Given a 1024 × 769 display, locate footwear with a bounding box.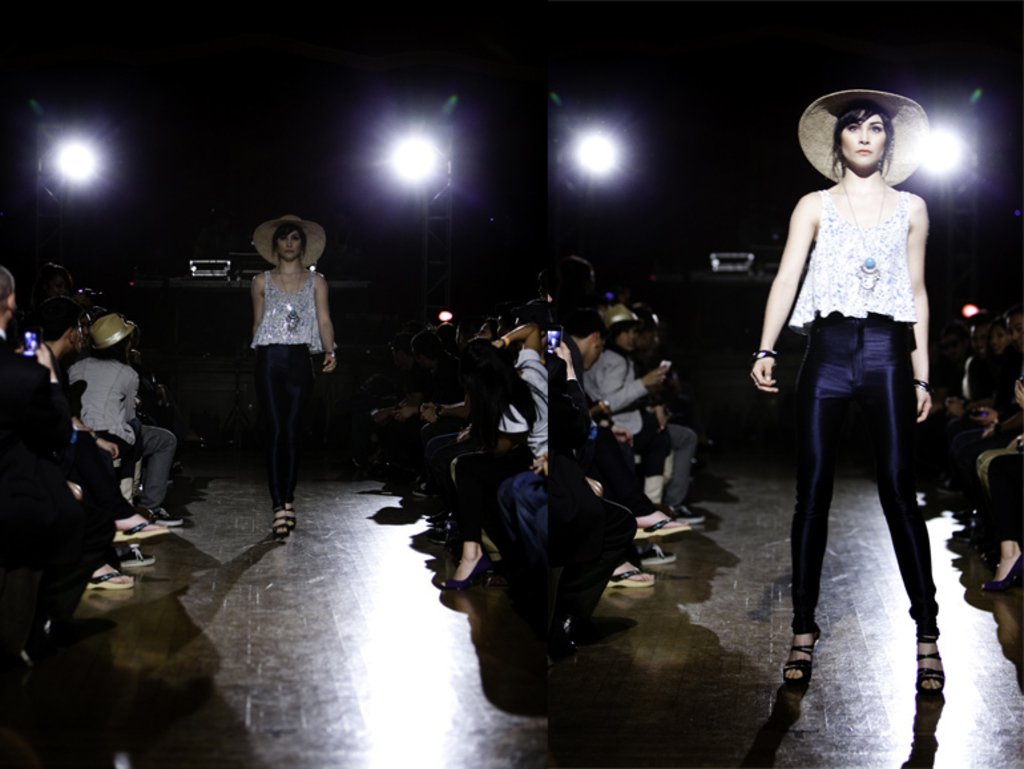
Located: bbox(632, 510, 692, 538).
